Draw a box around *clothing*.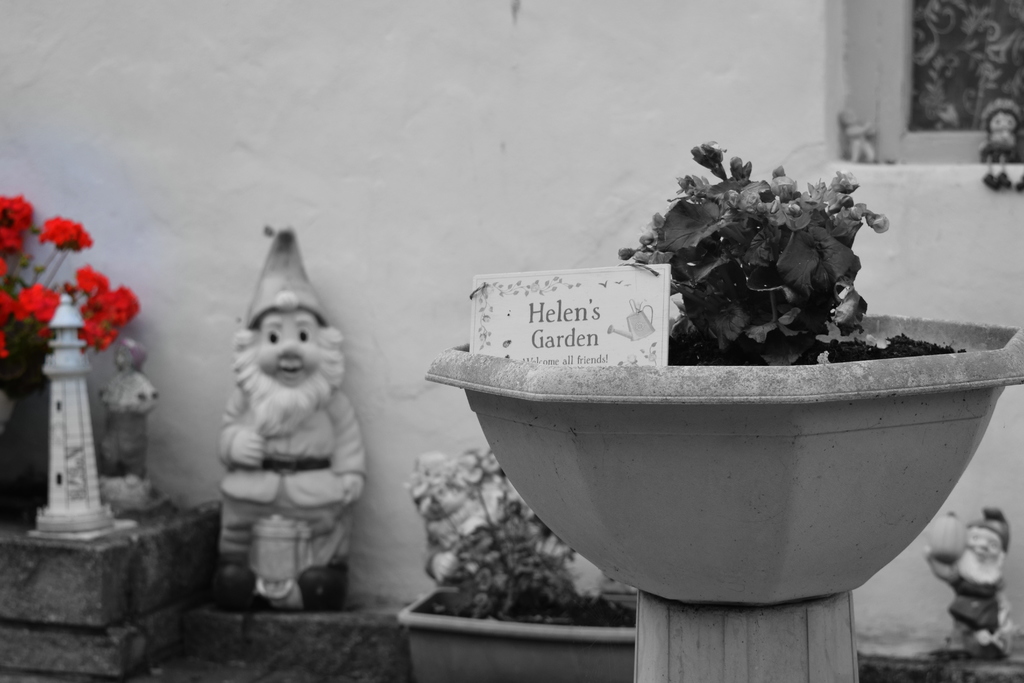
220:388:362:578.
